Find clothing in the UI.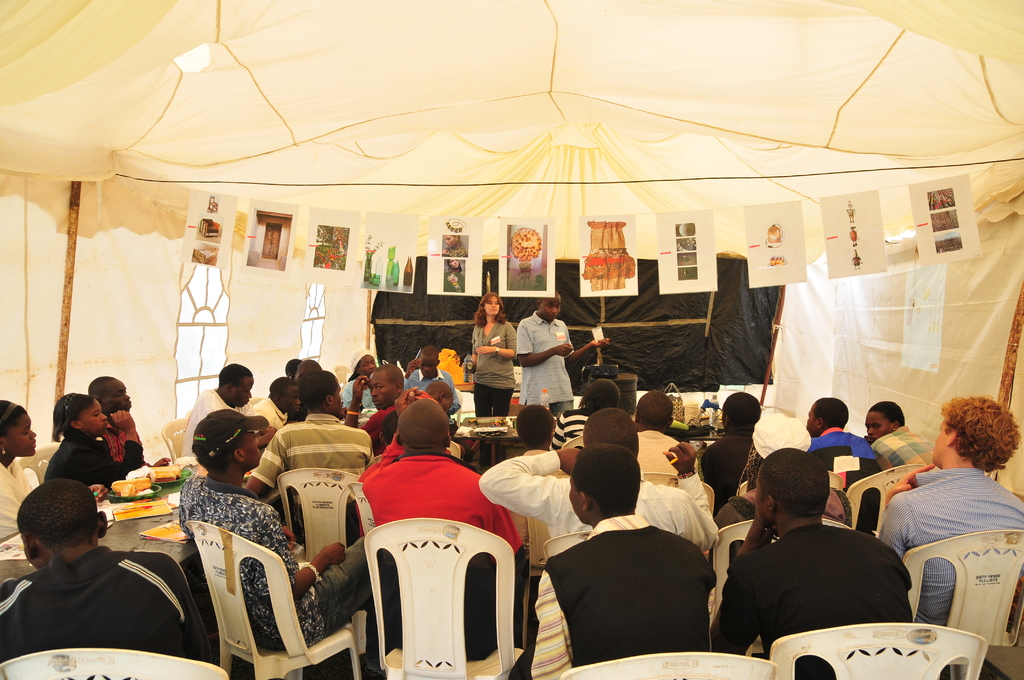
UI element at x1=0, y1=460, x2=31, y2=541.
